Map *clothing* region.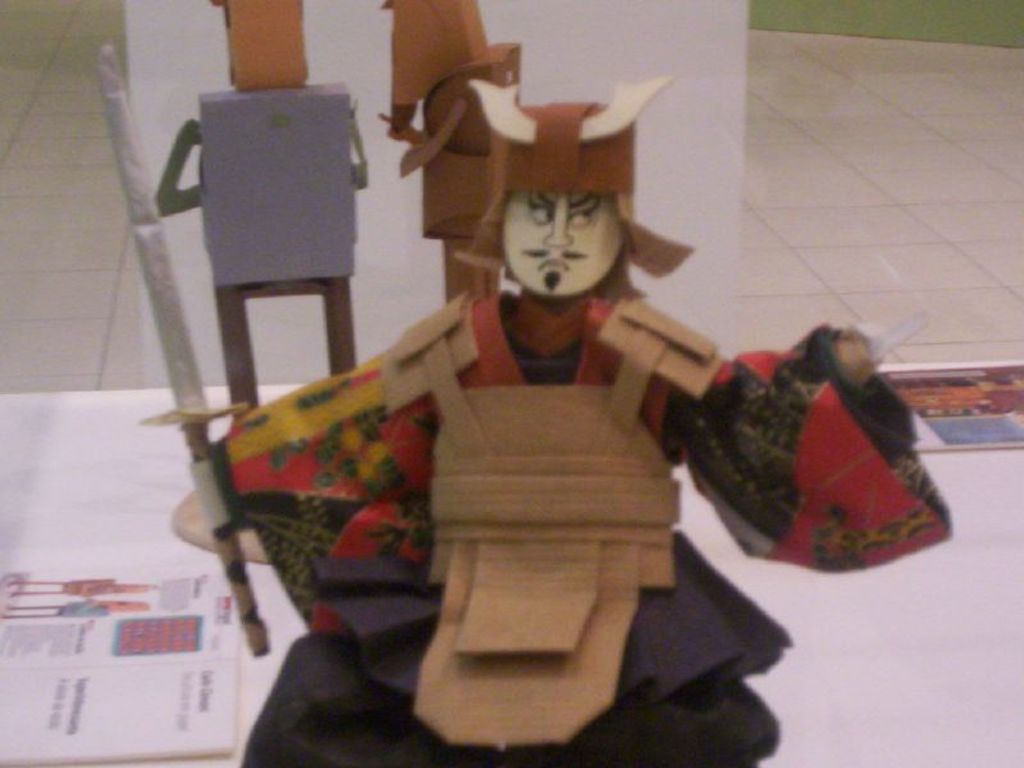
Mapped to region(210, 292, 959, 764).
